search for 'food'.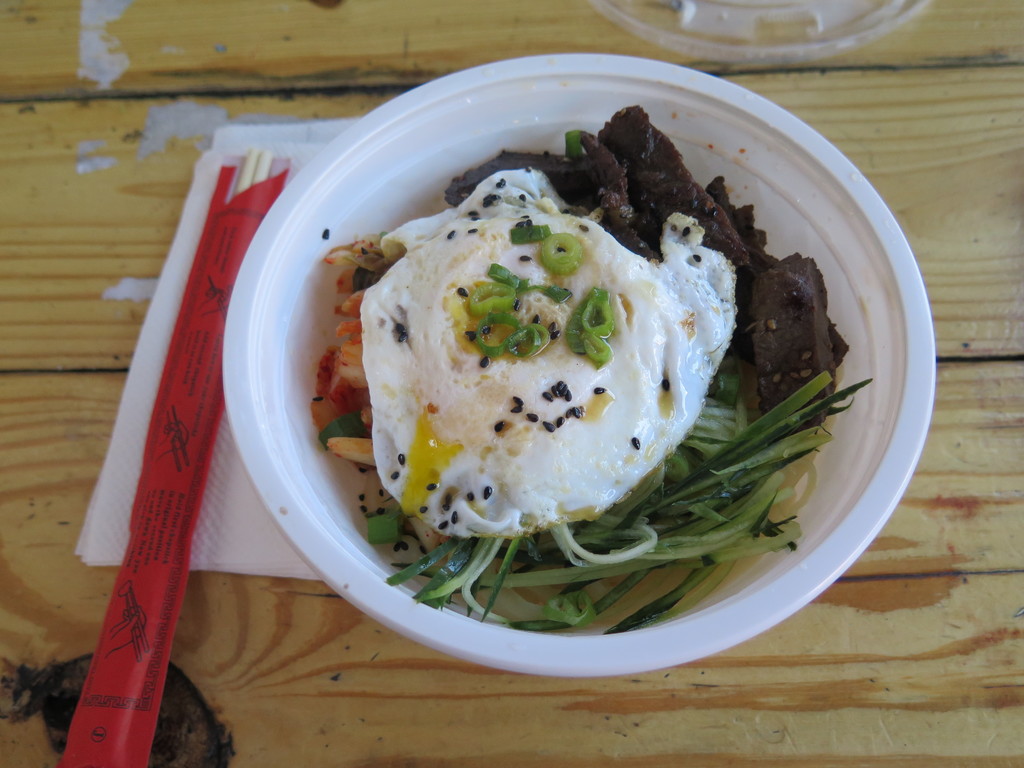
Found at {"x1": 296, "y1": 99, "x2": 879, "y2": 632}.
